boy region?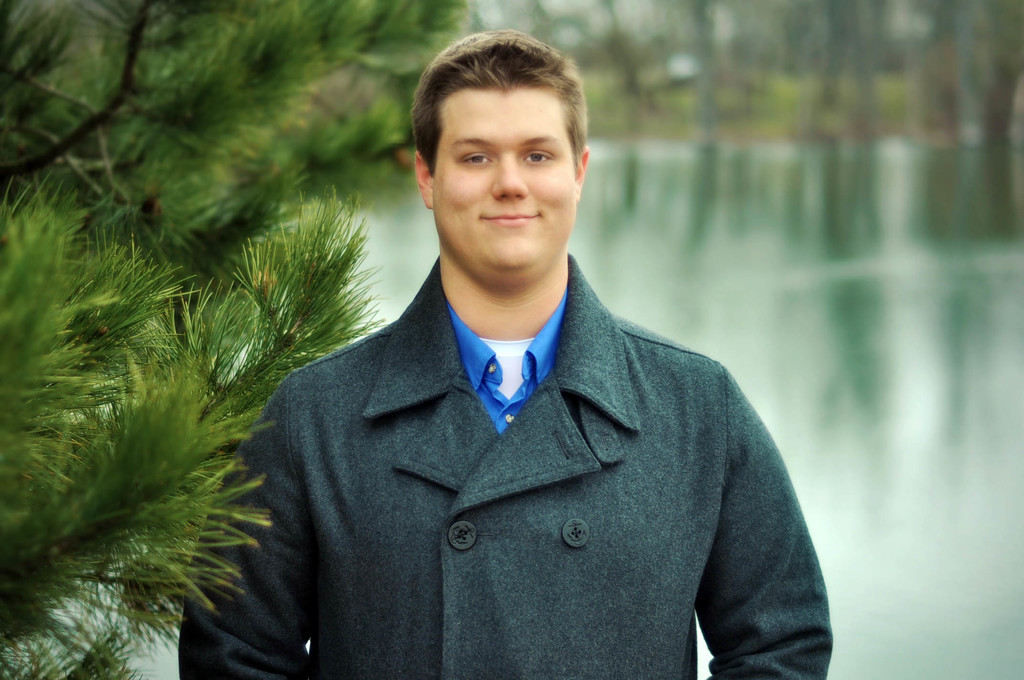
left=219, top=42, right=803, bottom=655
